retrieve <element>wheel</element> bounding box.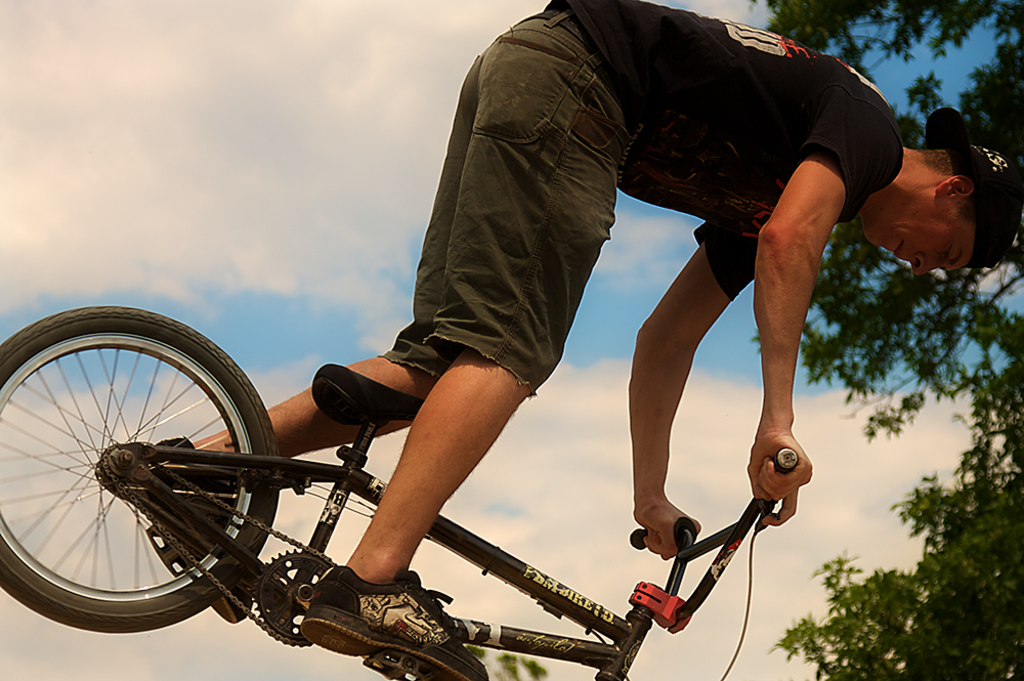
Bounding box: rect(7, 328, 286, 638).
